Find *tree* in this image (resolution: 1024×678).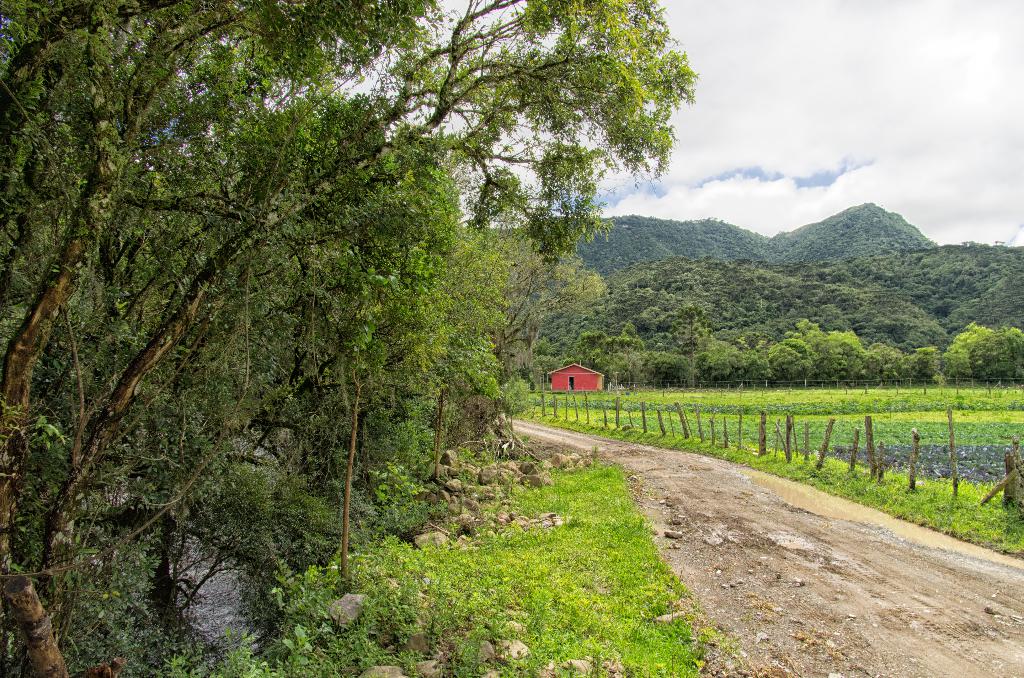
l=492, t=239, r=604, b=346.
